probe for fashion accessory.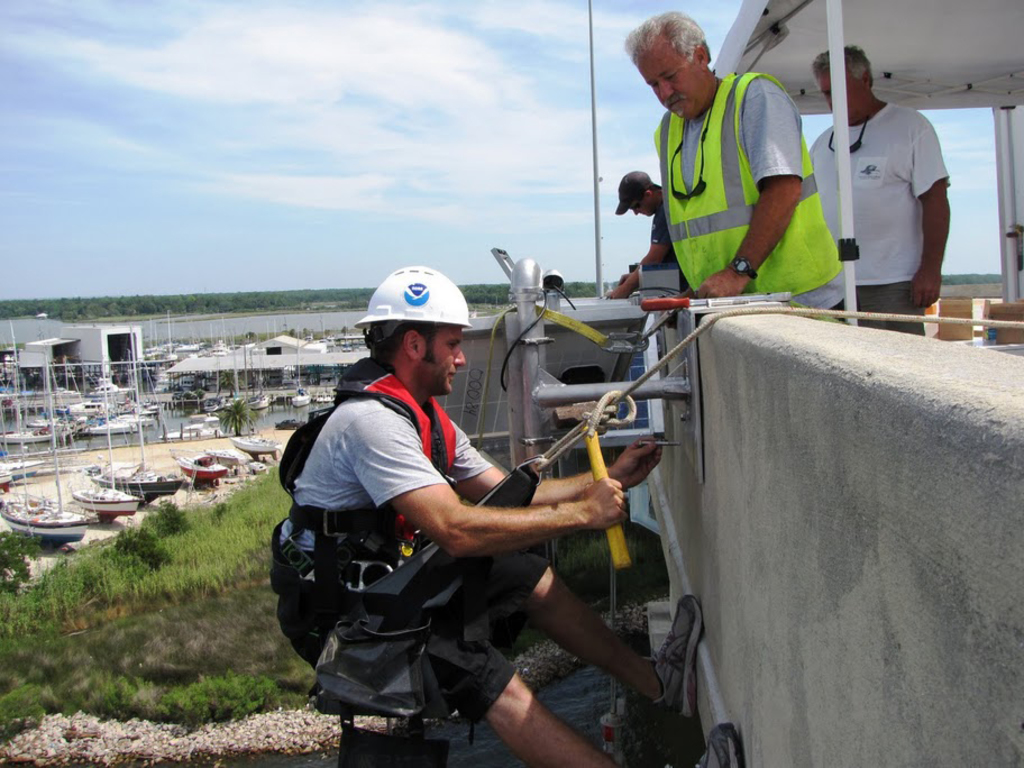
Probe result: 730,254,761,283.
